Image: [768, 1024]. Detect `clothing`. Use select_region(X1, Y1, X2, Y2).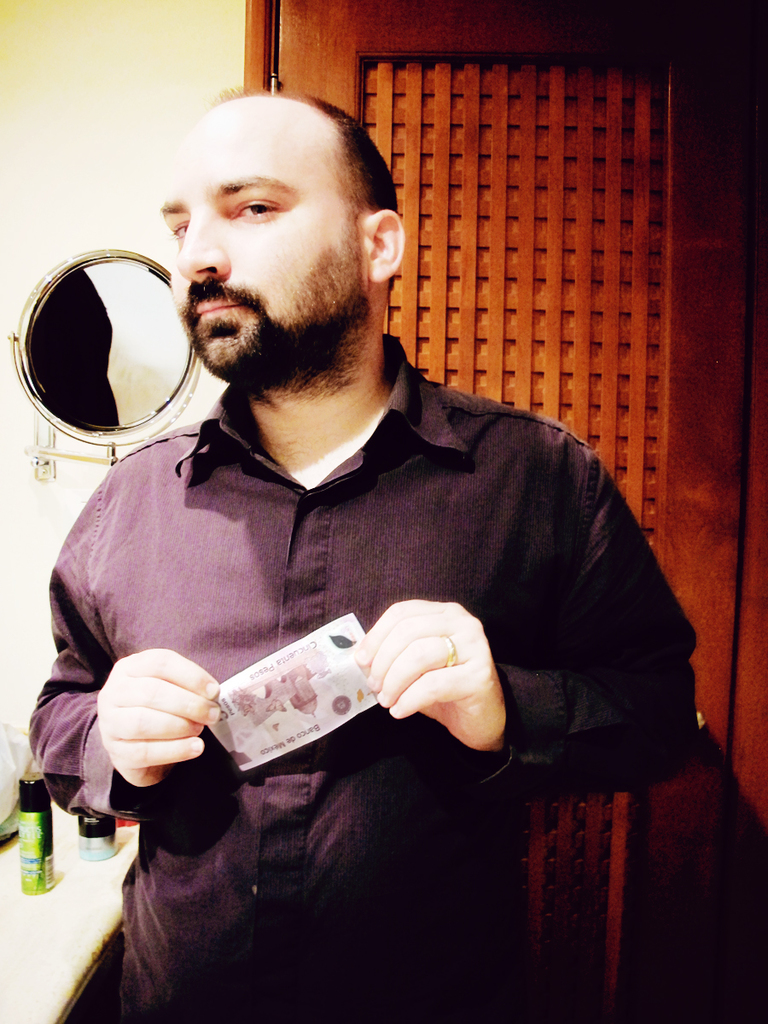
select_region(49, 491, 598, 955).
